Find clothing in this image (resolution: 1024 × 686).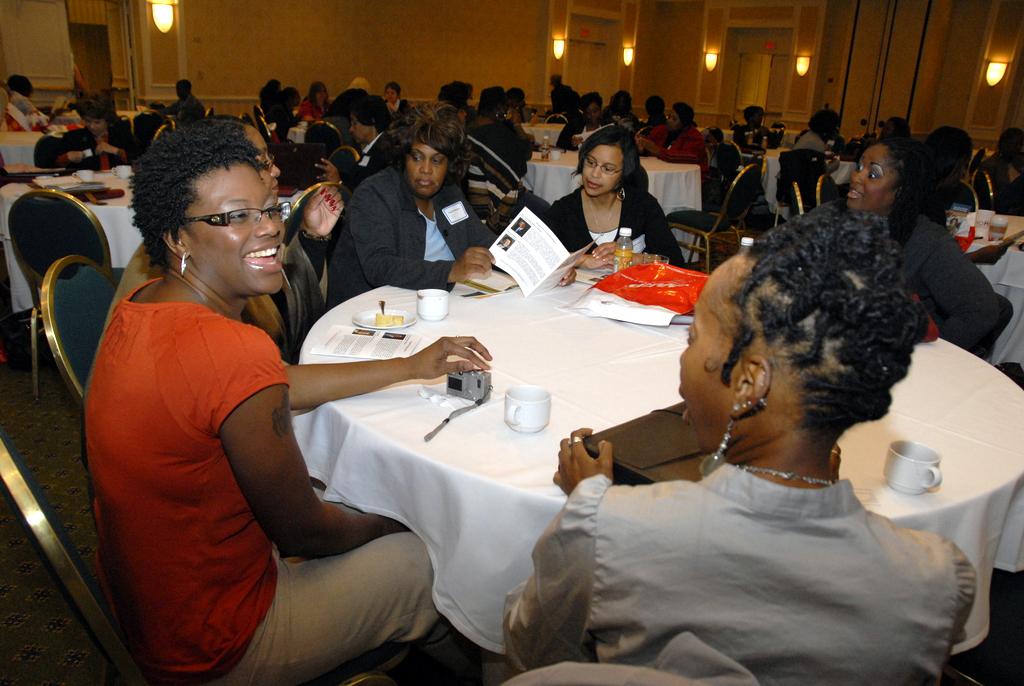
[11,89,47,128].
